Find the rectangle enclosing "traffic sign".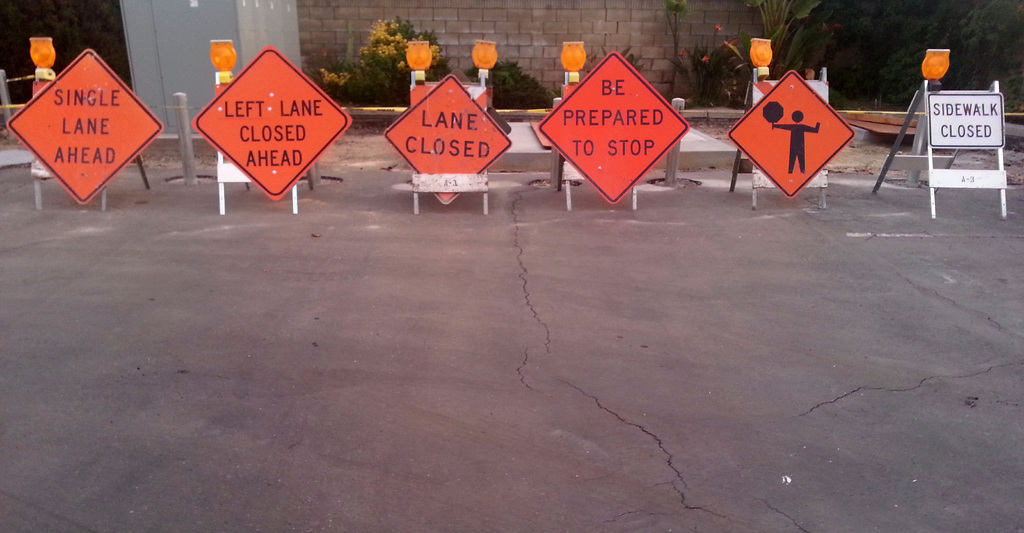
[8, 48, 166, 206].
